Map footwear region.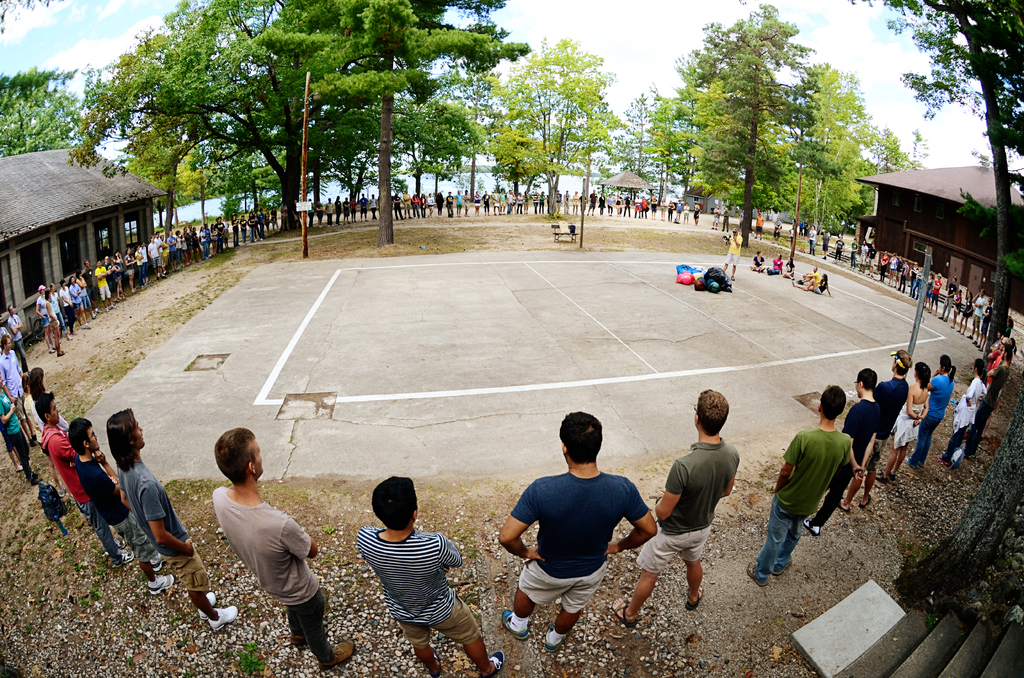
Mapped to crop(538, 625, 573, 652).
